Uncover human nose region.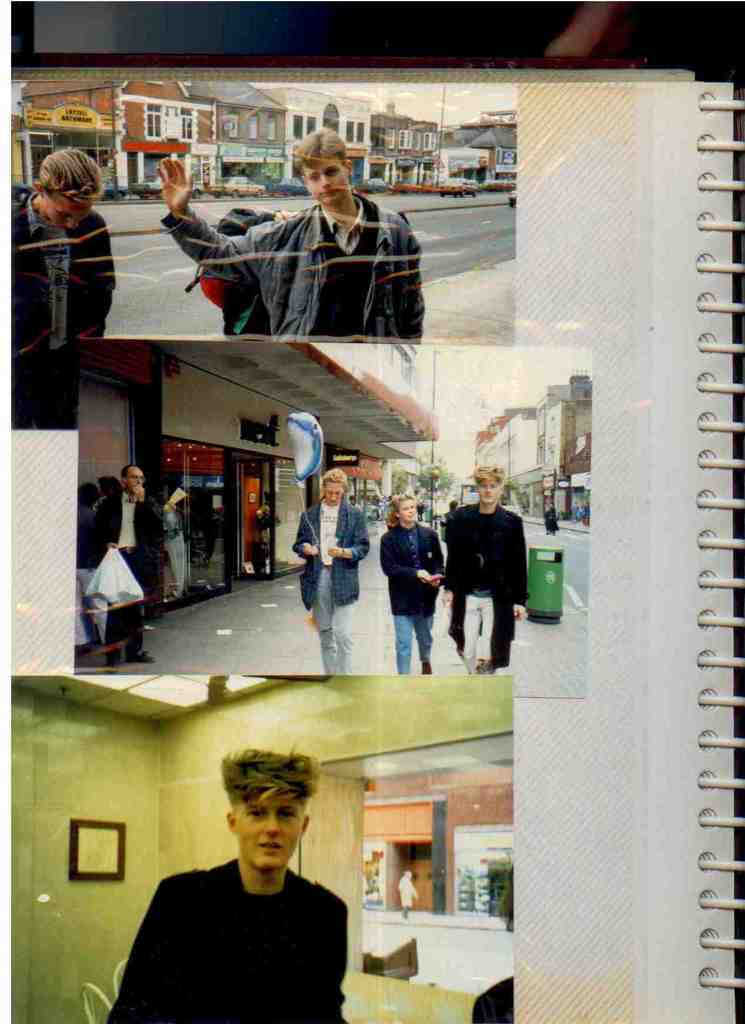
Uncovered: detection(486, 488, 489, 495).
